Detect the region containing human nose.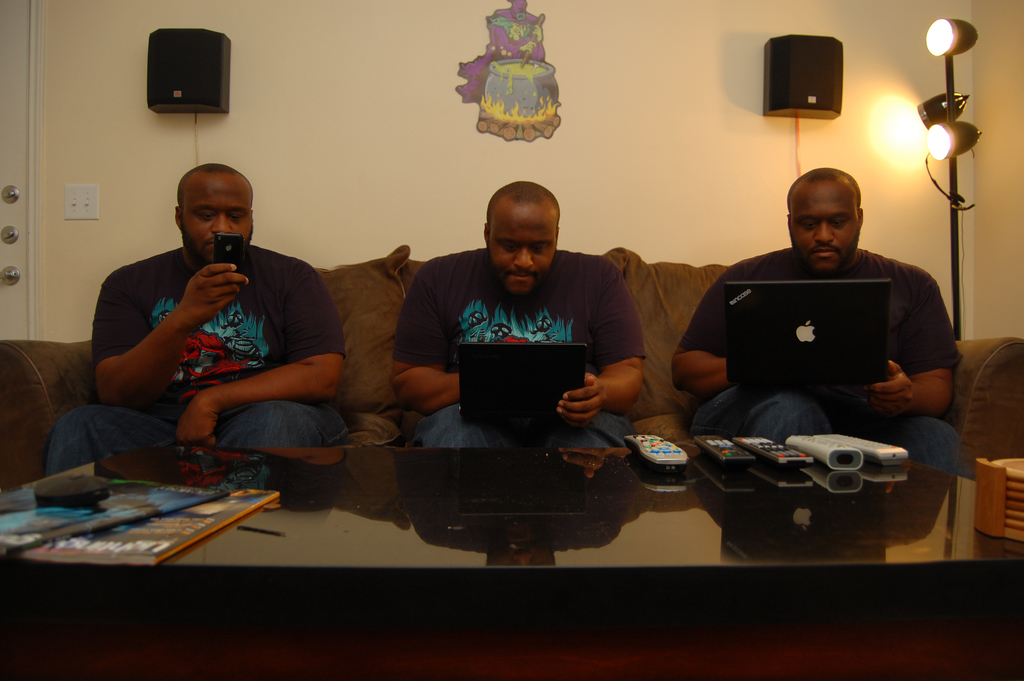
bbox(210, 212, 234, 237).
